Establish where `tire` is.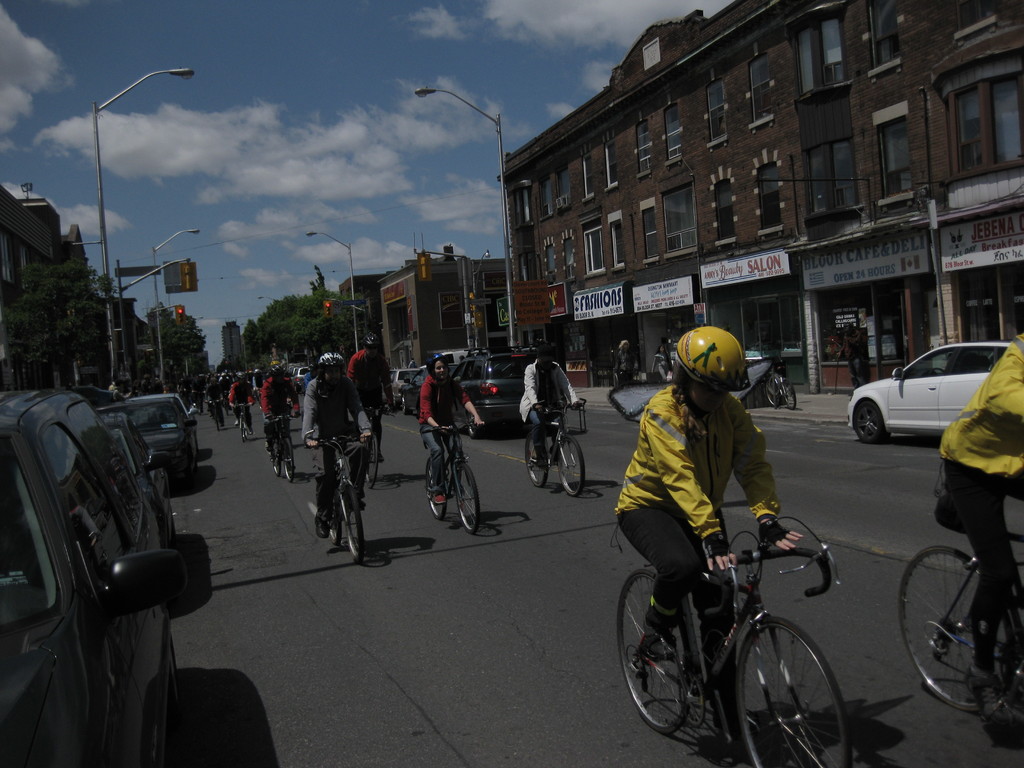
Established at crop(283, 439, 295, 481).
